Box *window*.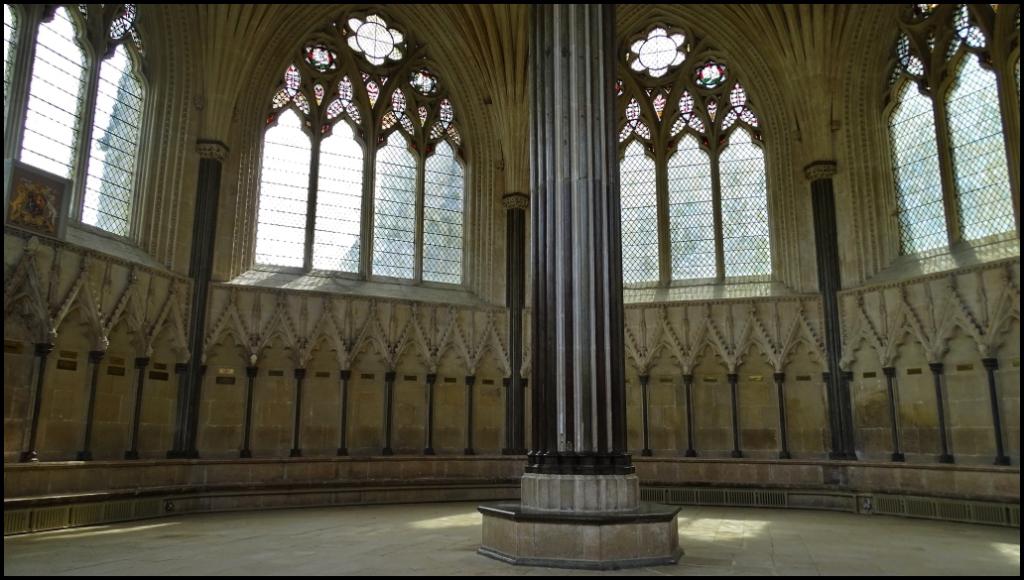
bbox(253, 8, 464, 290).
